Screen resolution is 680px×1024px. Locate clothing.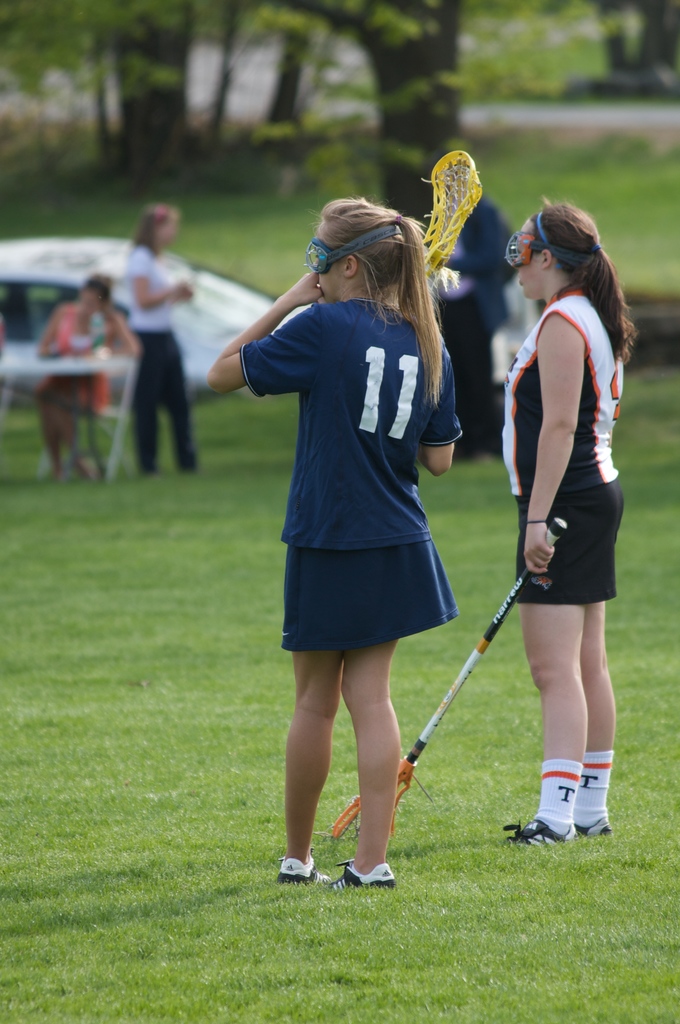
box(434, 182, 514, 449).
